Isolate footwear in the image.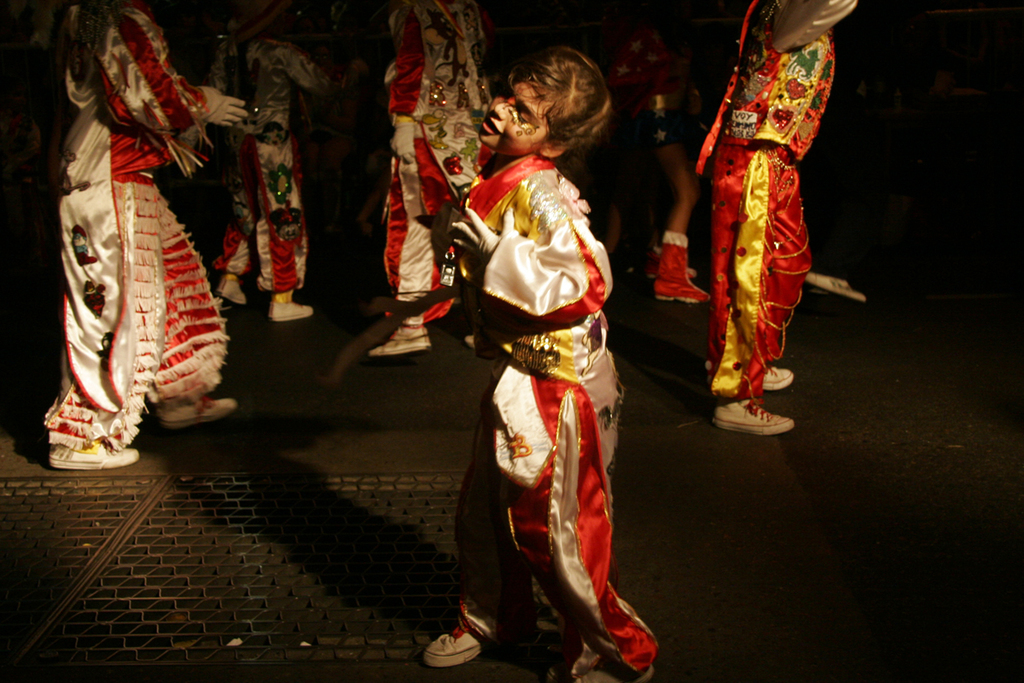
Isolated region: Rect(438, 588, 508, 670).
